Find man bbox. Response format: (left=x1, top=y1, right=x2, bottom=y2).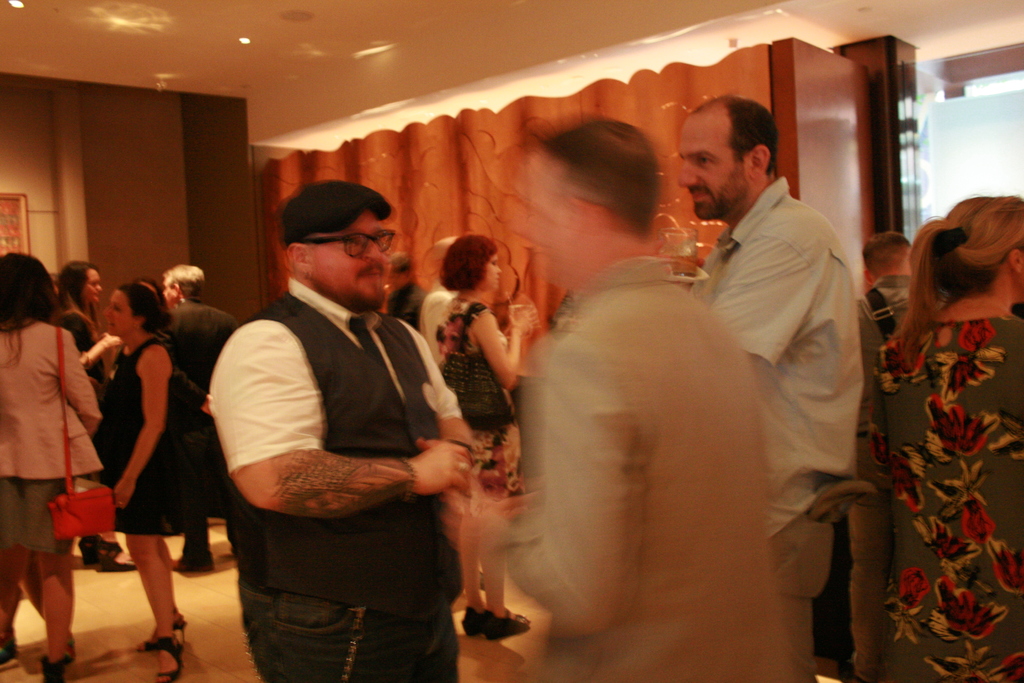
(left=678, top=90, right=865, bottom=682).
